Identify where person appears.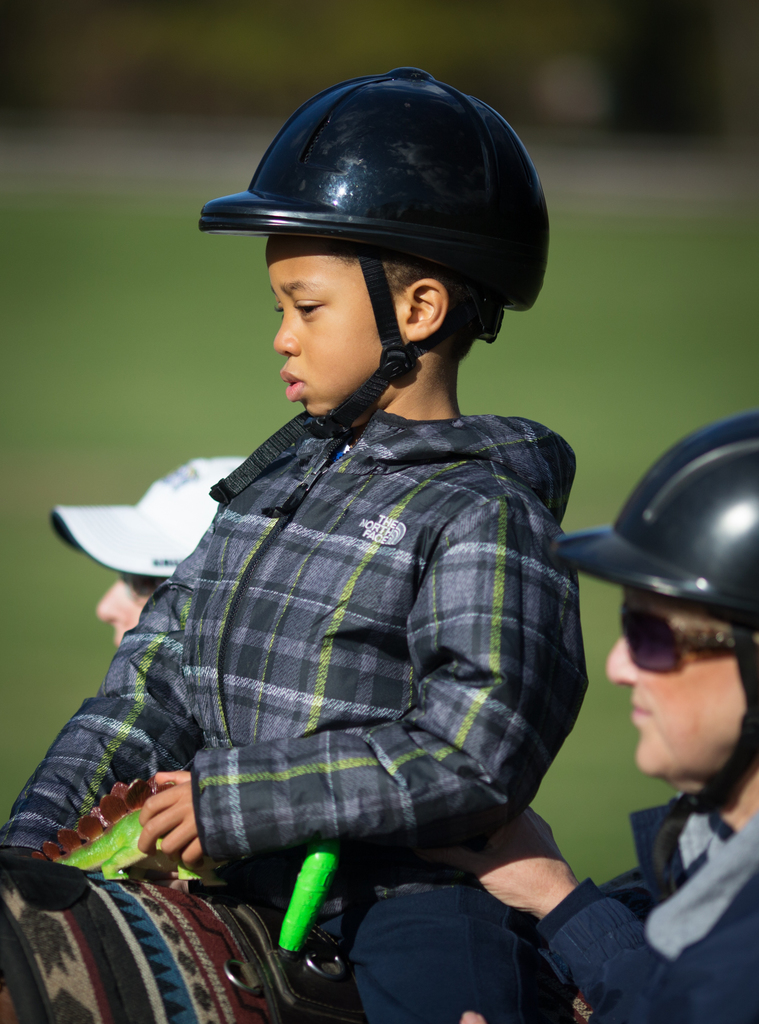
Appears at box=[32, 445, 242, 676].
